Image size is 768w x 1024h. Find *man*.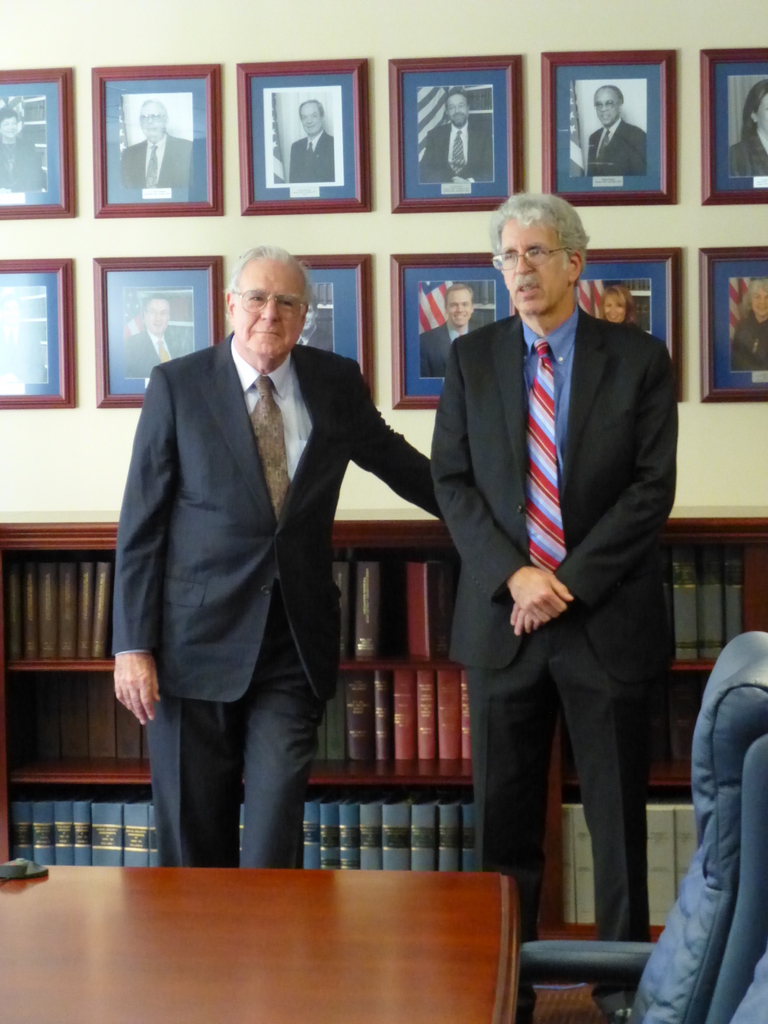
419, 90, 492, 185.
